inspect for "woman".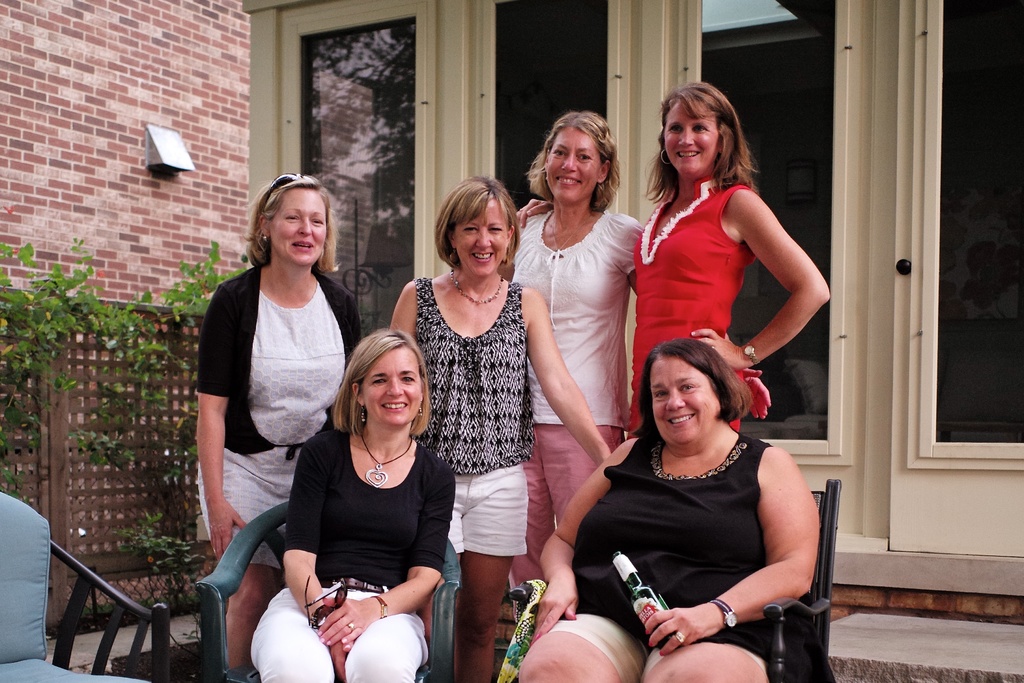
Inspection: [198,173,370,670].
